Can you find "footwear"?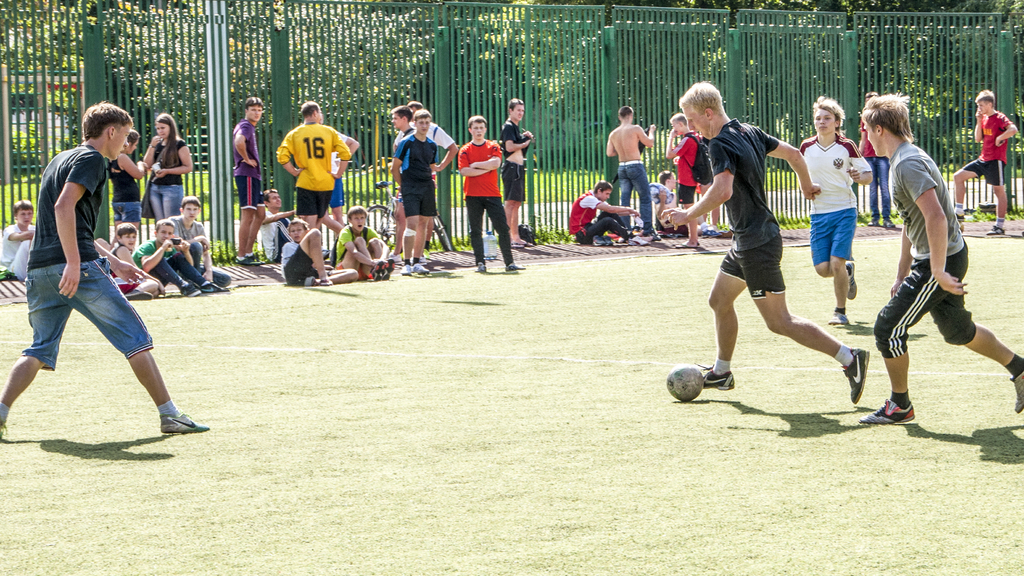
Yes, bounding box: <bbox>161, 414, 207, 436</bbox>.
